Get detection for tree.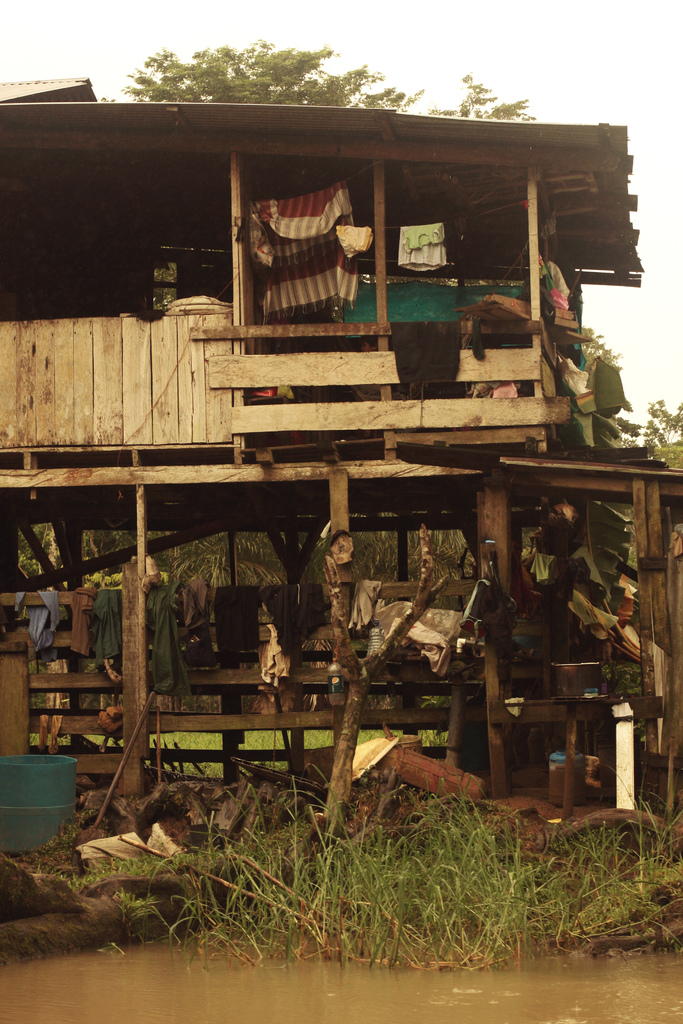
Detection: 611, 391, 682, 500.
